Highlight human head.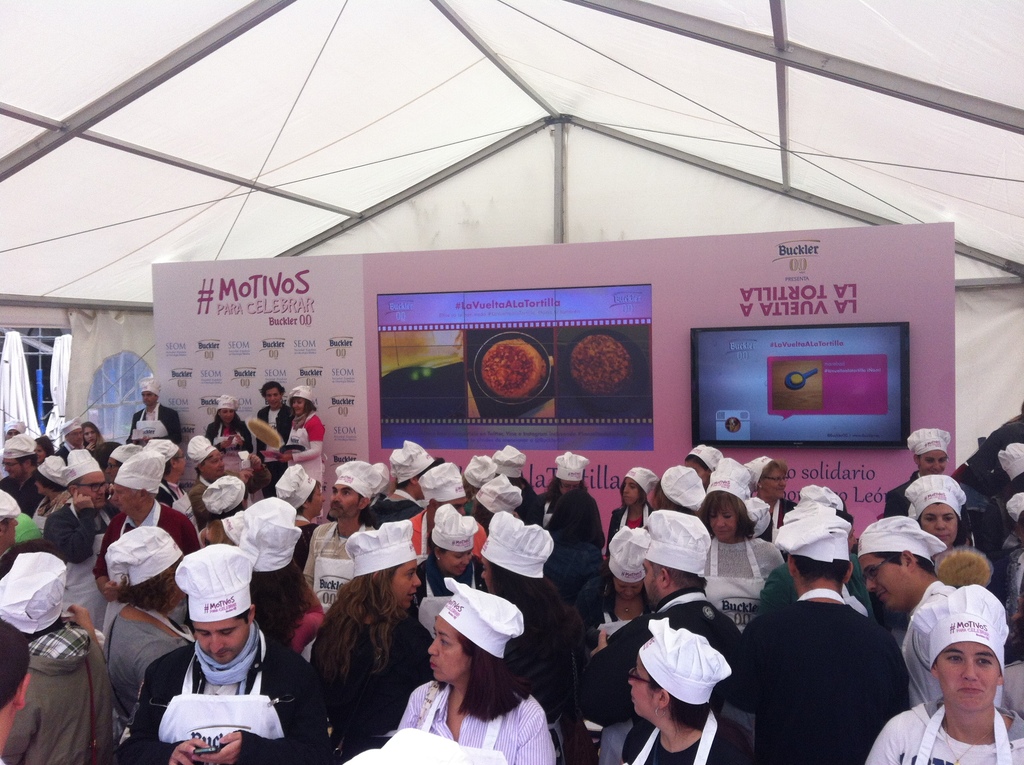
Highlighted region: bbox=(705, 460, 757, 543).
